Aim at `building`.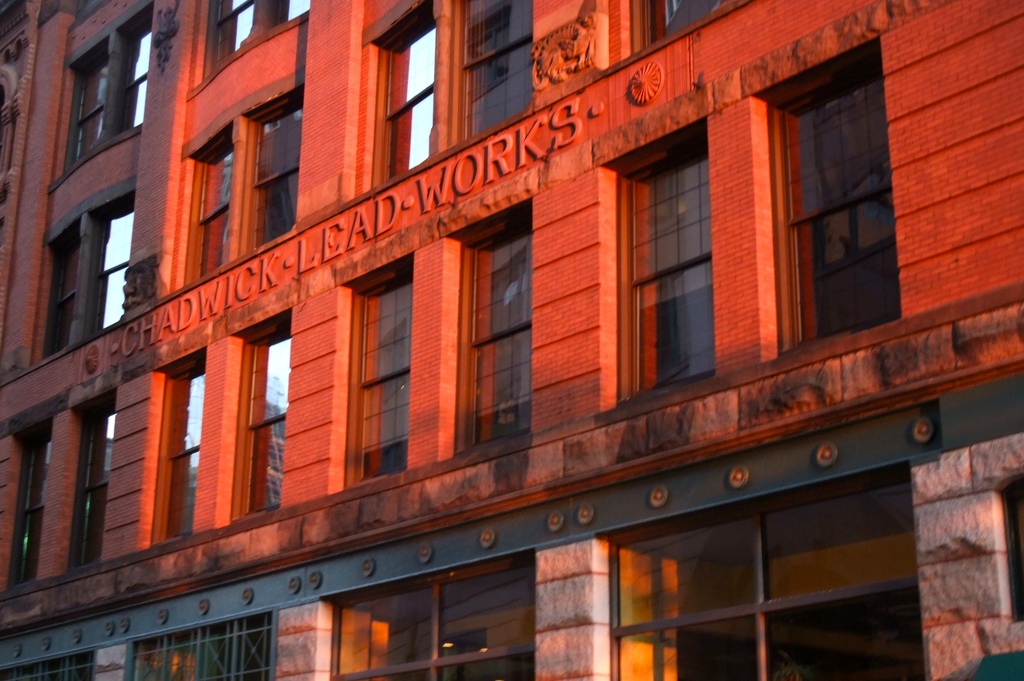
Aimed at bbox=[0, 0, 1023, 680].
